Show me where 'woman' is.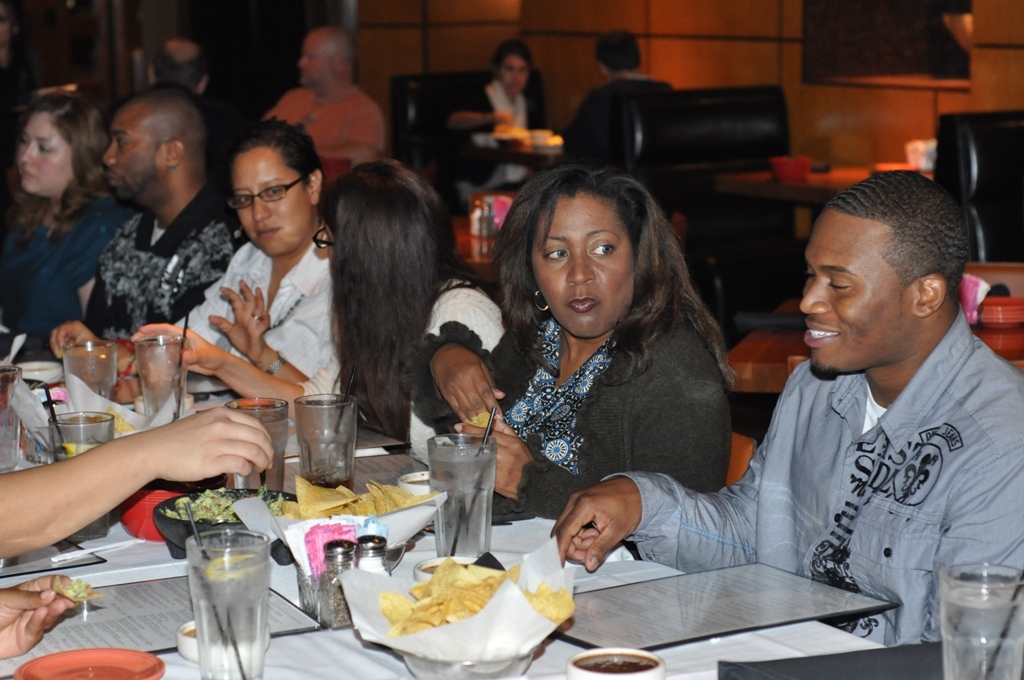
'woman' is at (x1=403, y1=162, x2=725, y2=551).
